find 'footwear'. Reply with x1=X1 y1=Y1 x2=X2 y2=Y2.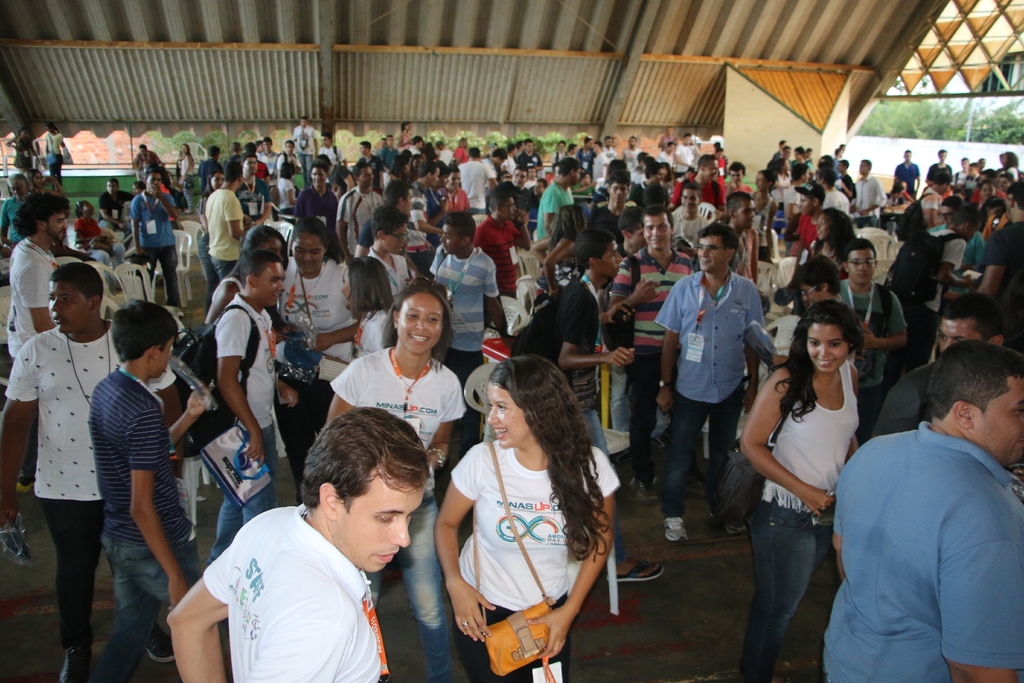
x1=147 y1=620 x2=180 y2=666.
